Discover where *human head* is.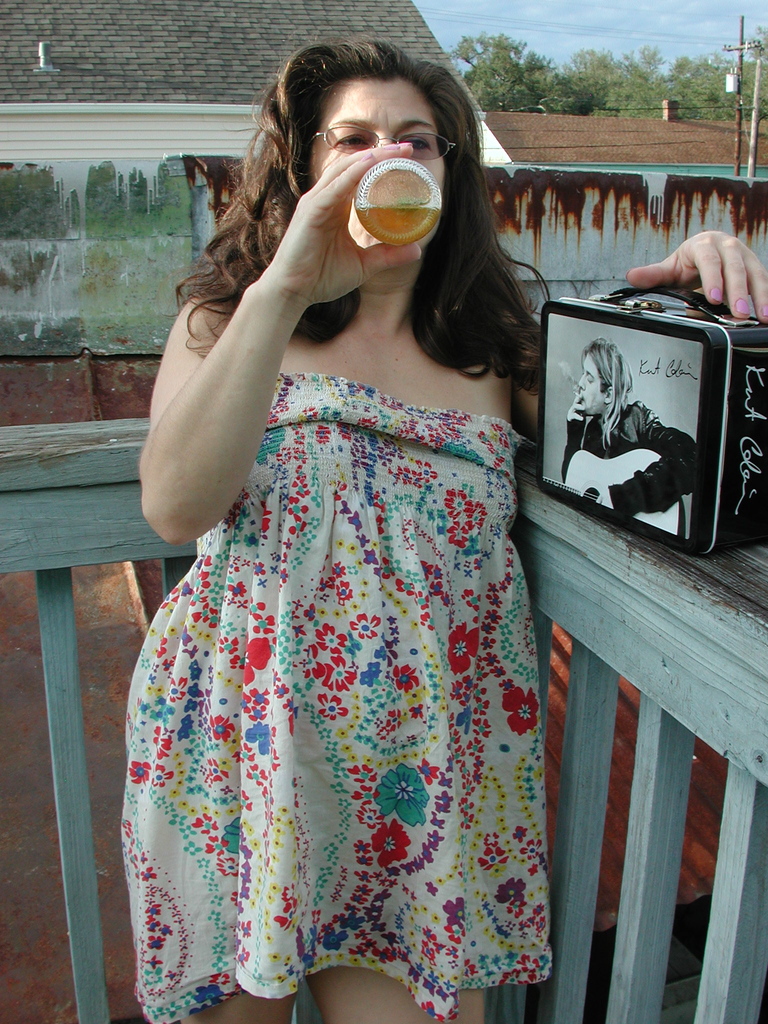
Discovered at {"left": 272, "top": 39, "right": 484, "bottom": 247}.
